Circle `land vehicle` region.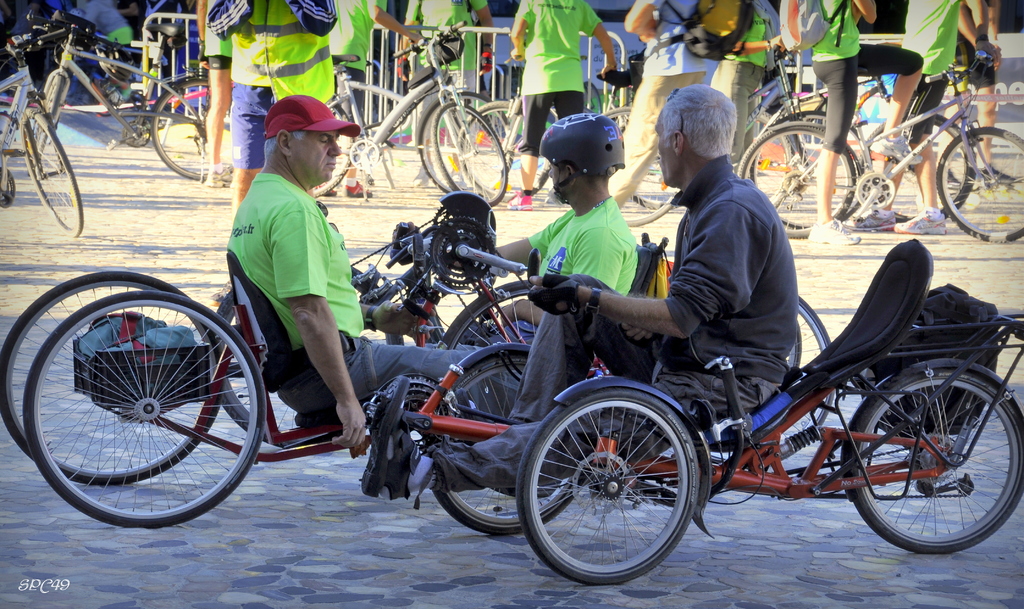
Region: {"x1": 321, "y1": 22, "x2": 509, "y2": 207}.
